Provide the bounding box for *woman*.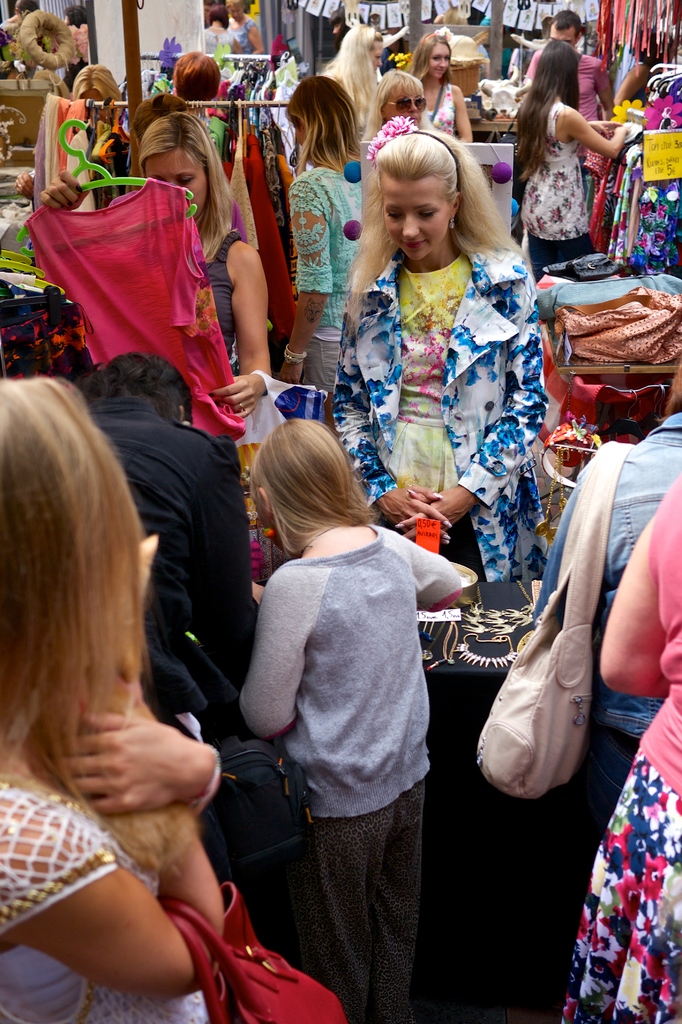
box=[0, 376, 232, 1022].
